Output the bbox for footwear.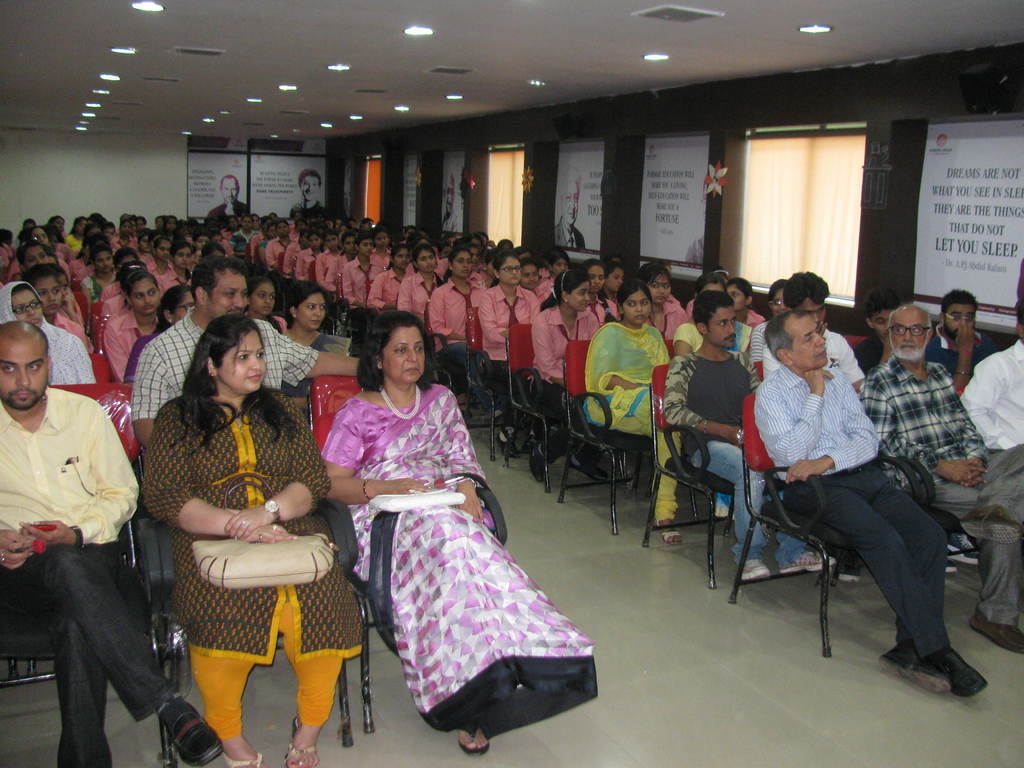
locate(969, 624, 1023, 655).
